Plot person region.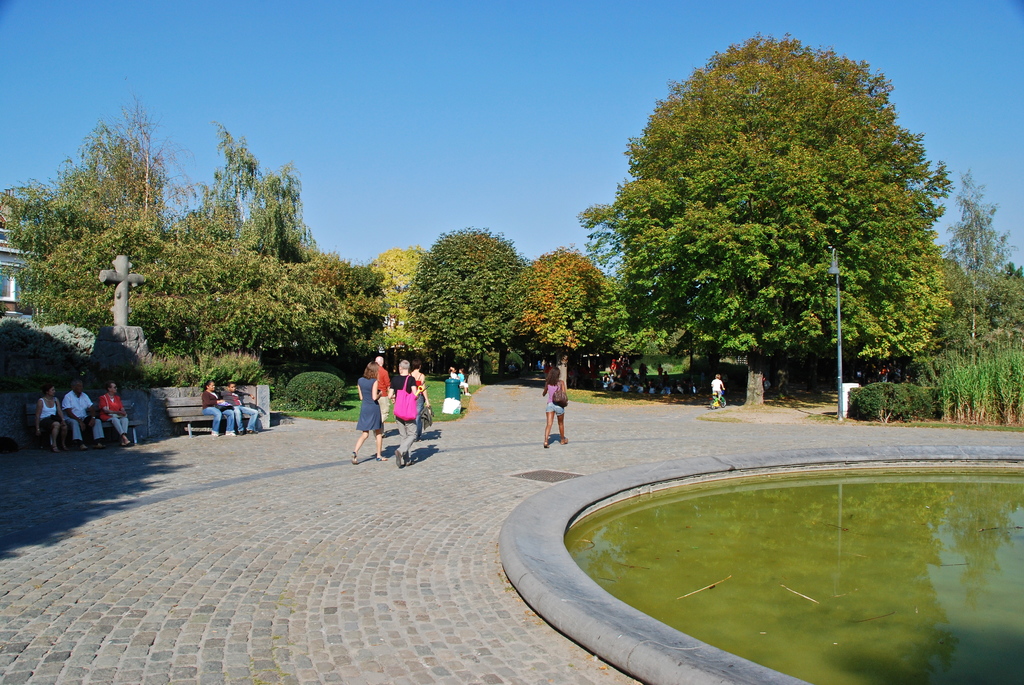
Plotted at l=199, t=379, r=235, b=439.
